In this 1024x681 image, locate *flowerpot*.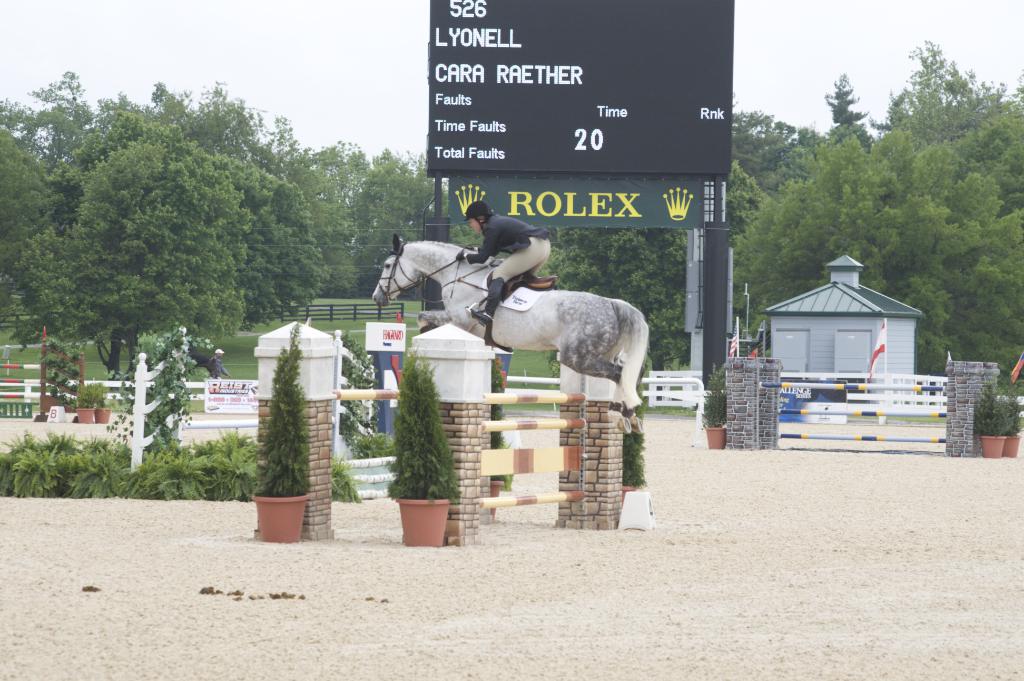
Bounding box: <box>707,427,727,450</box>.
